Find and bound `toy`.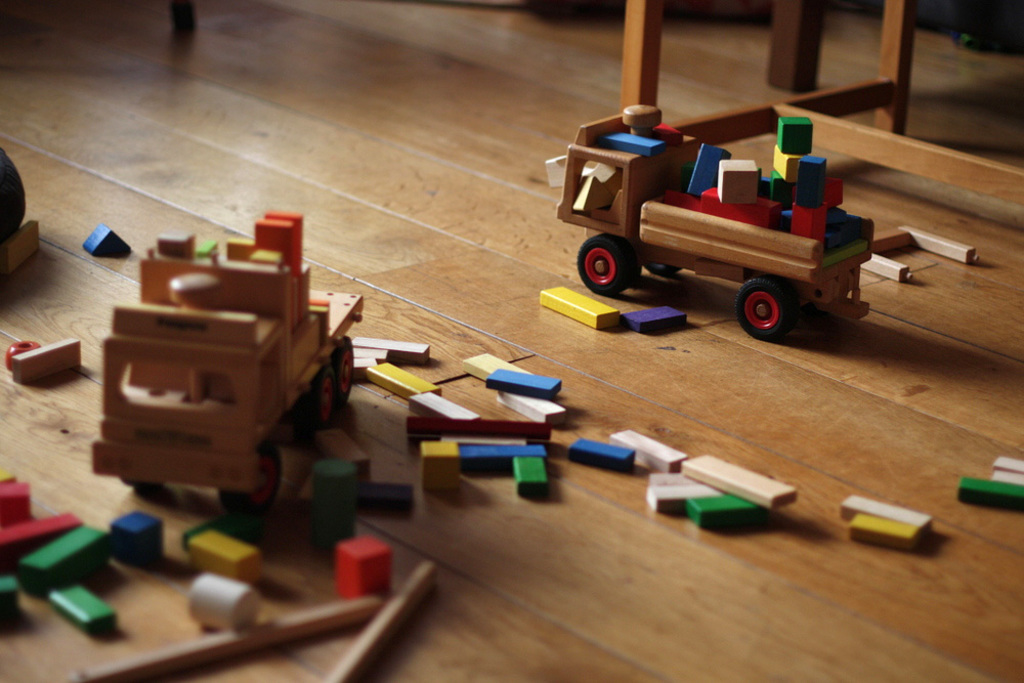
Bound: detection(612, 425, 684, 473).
